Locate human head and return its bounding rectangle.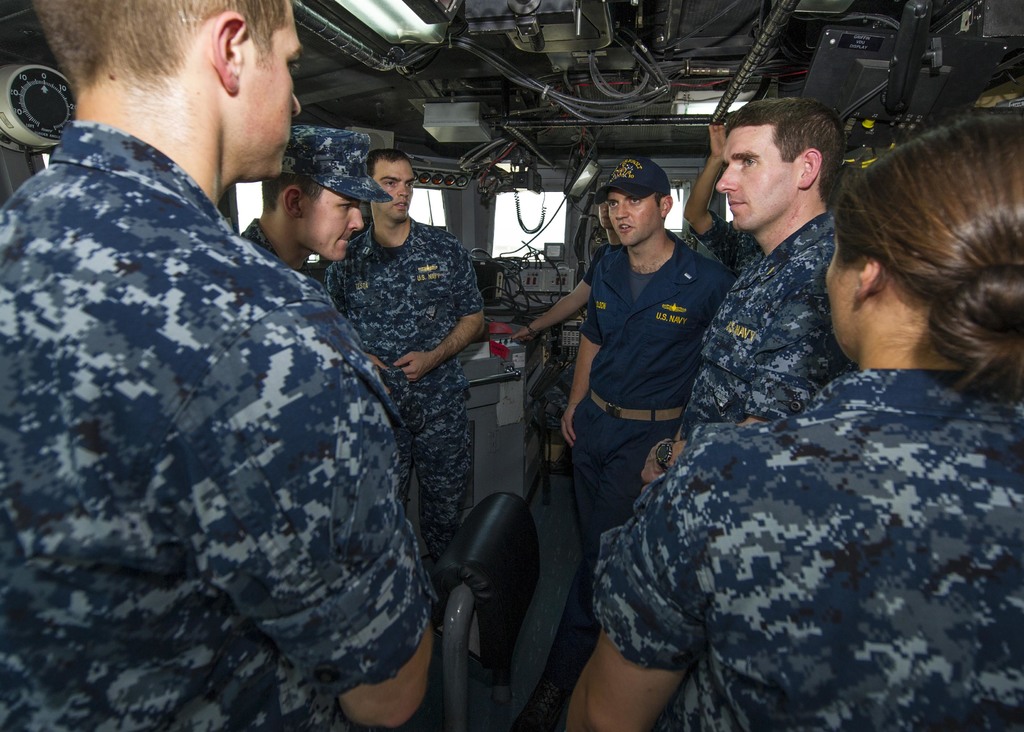
(825, 115, 1023, 363).
